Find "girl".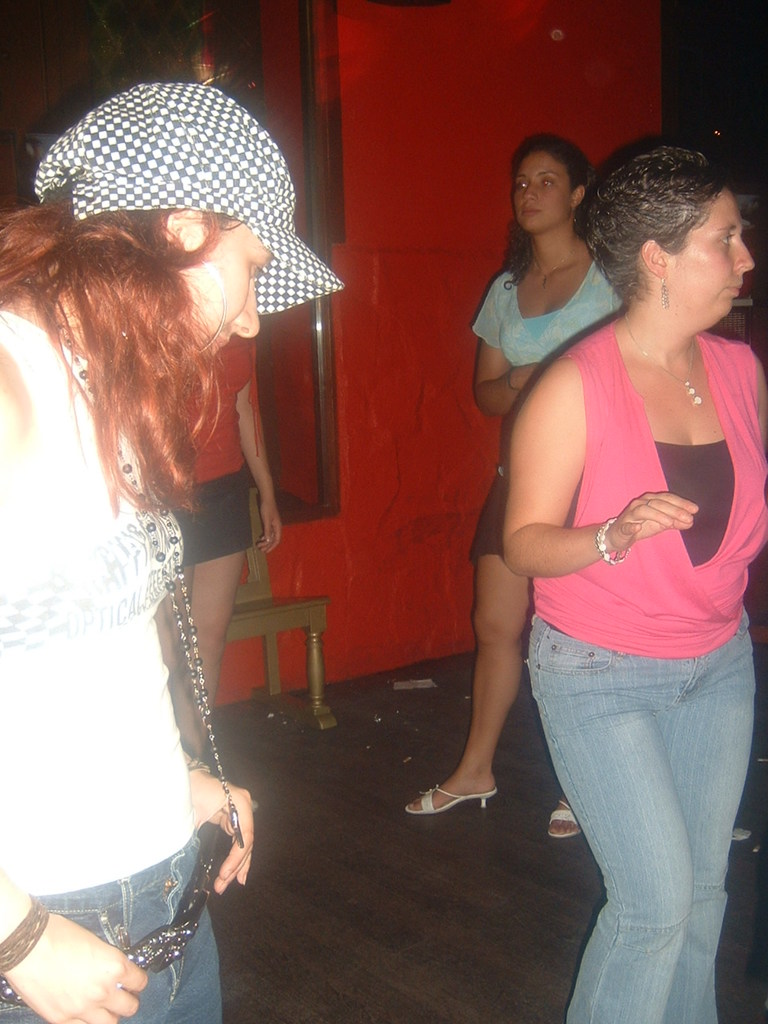
Rect(402, 126, 631, 842).
